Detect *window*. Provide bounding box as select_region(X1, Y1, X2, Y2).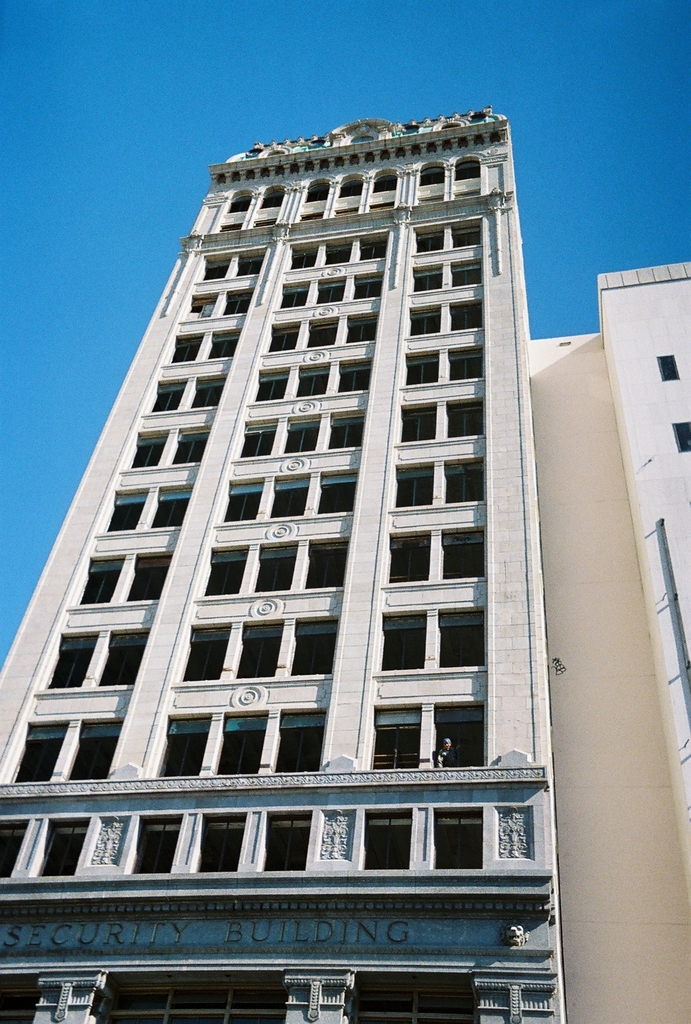
select_region(205, 546, 249, 597).
